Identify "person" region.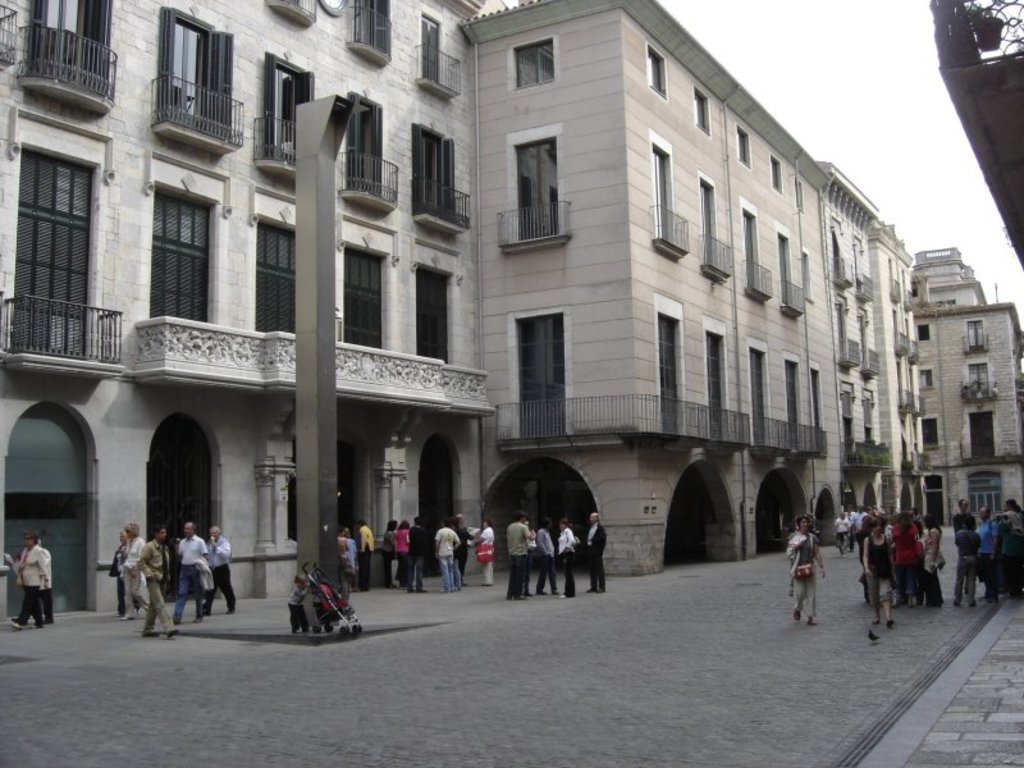
Region: (381,520,396,589).
